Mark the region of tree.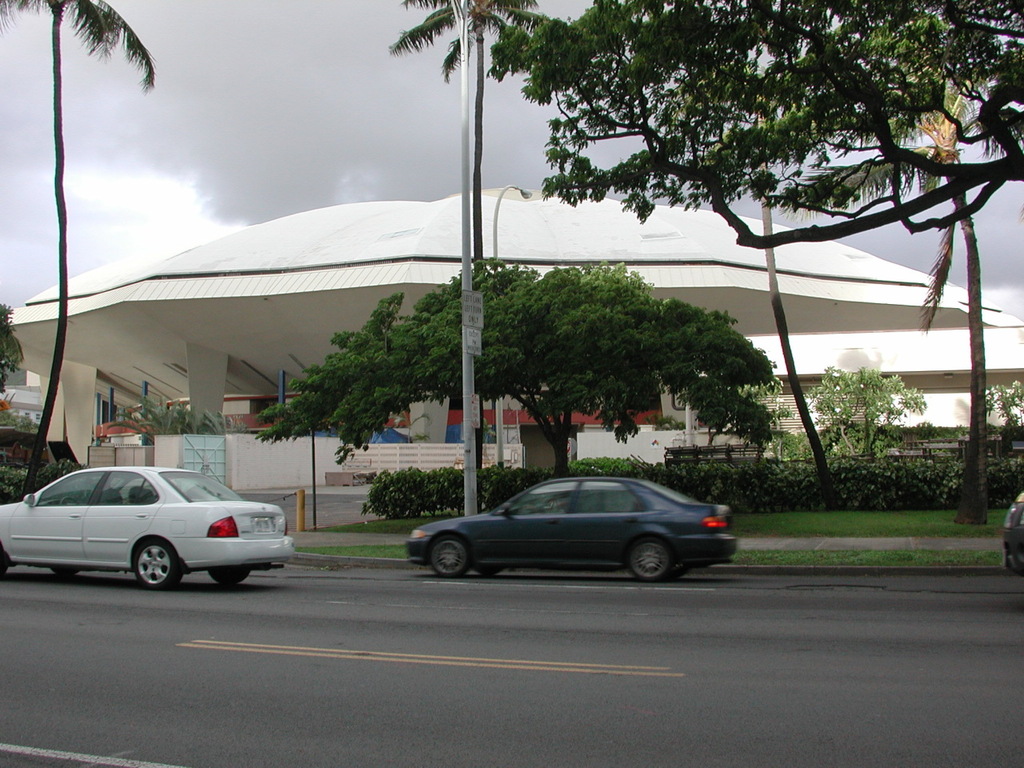
Region: (x1=0, y1=299, x2=35, y2=384).
